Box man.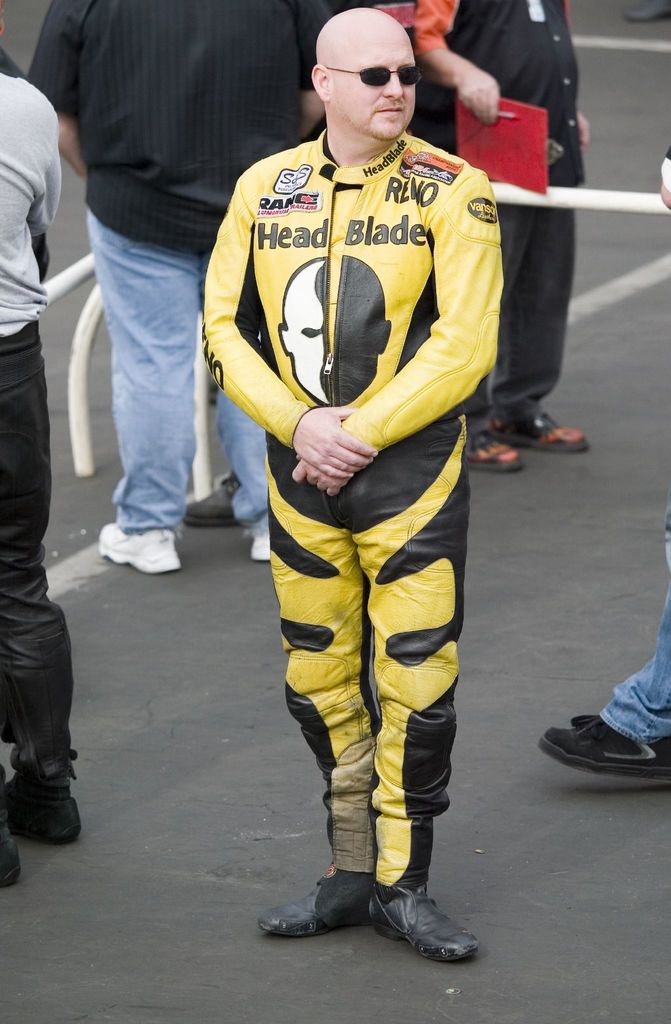
box(200, 6, 507, 968).
